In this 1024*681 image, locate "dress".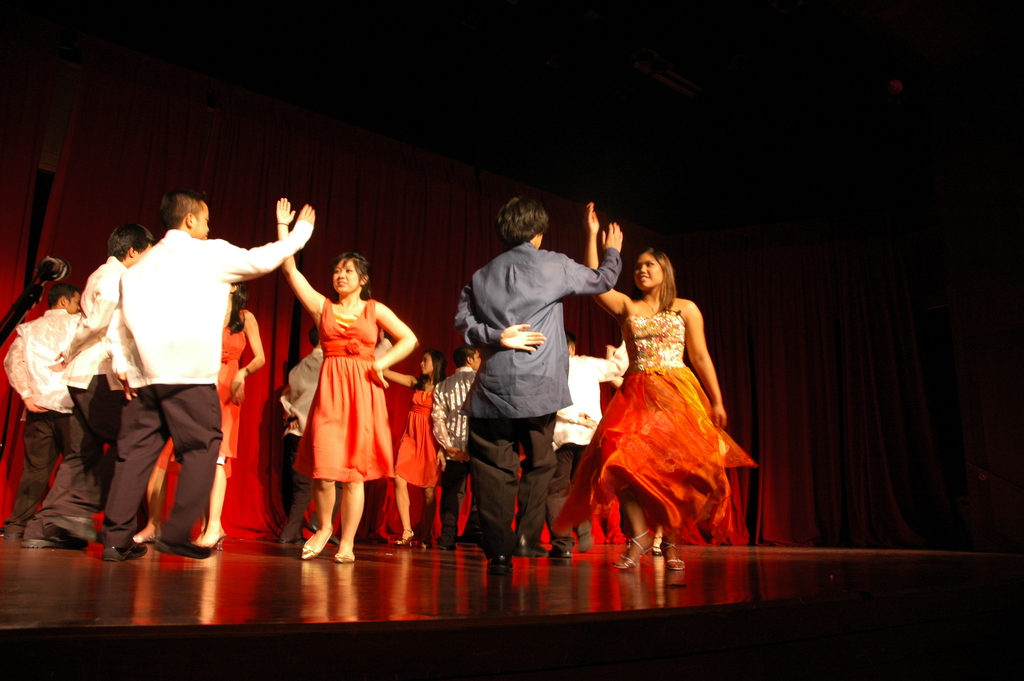
Bounding box: [390,390,444,488].
